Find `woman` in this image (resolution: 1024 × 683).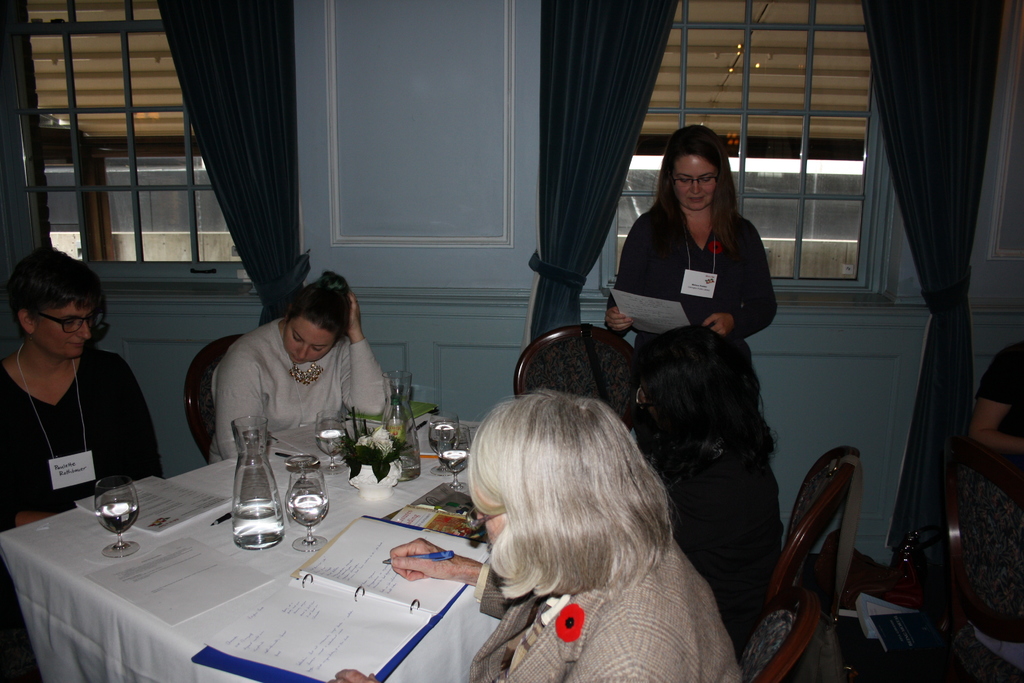
l=953, t=343, r=1023, b=646.
